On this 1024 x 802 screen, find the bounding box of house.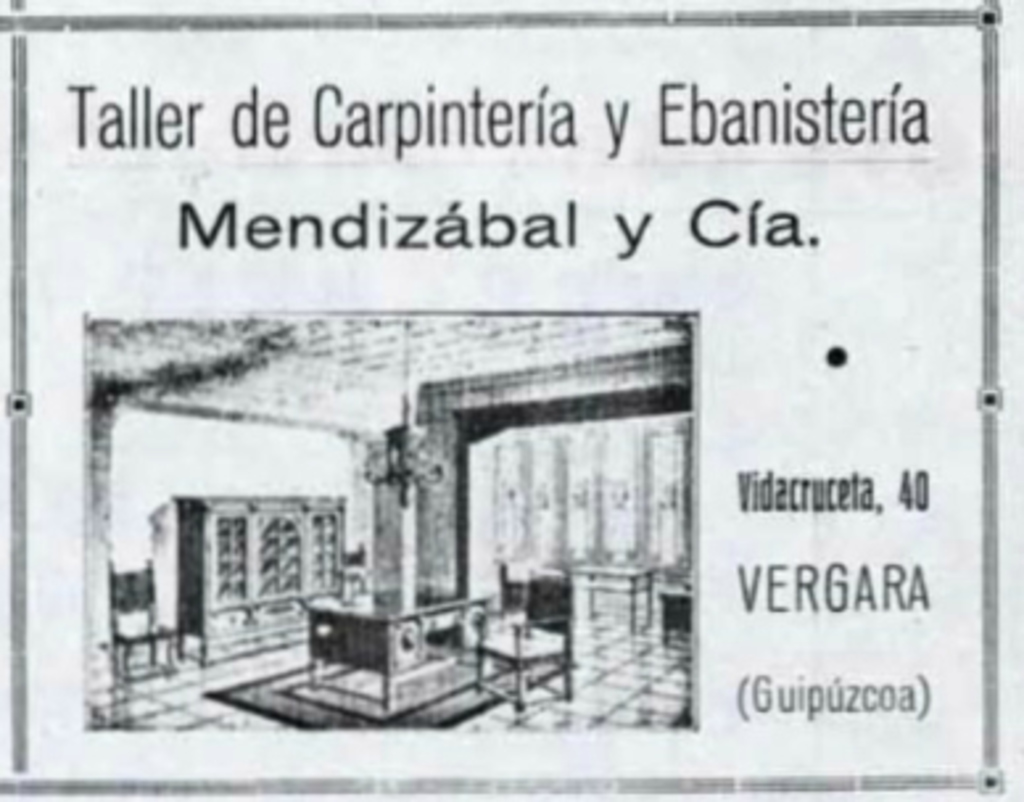
Bounding box: region(82, 311, 702, 731).
